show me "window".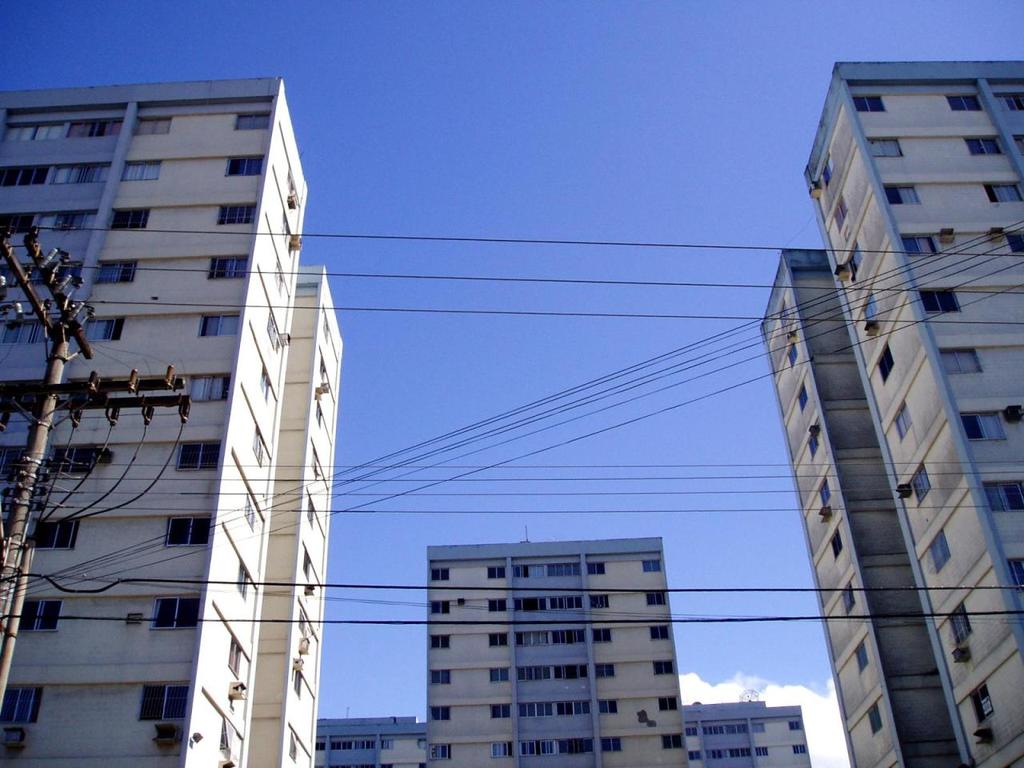
"window" is here: locate(966, 681, 997, 730).
